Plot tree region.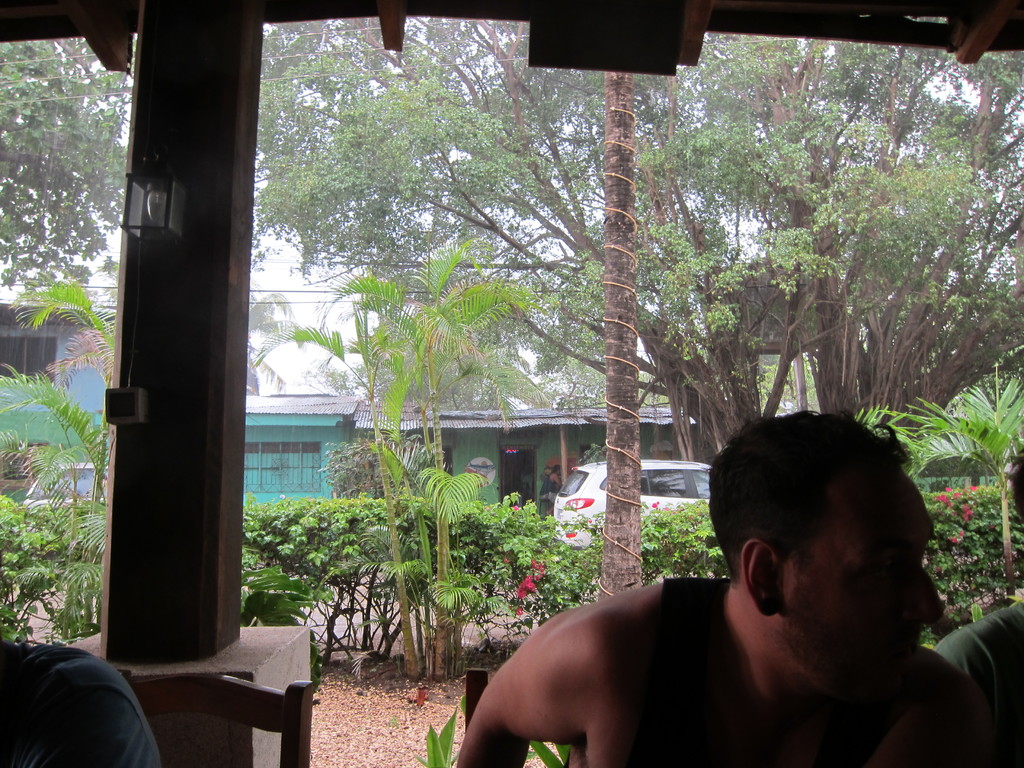
Plotted at [x1=297, y1=226, x2=527, y2=685].
